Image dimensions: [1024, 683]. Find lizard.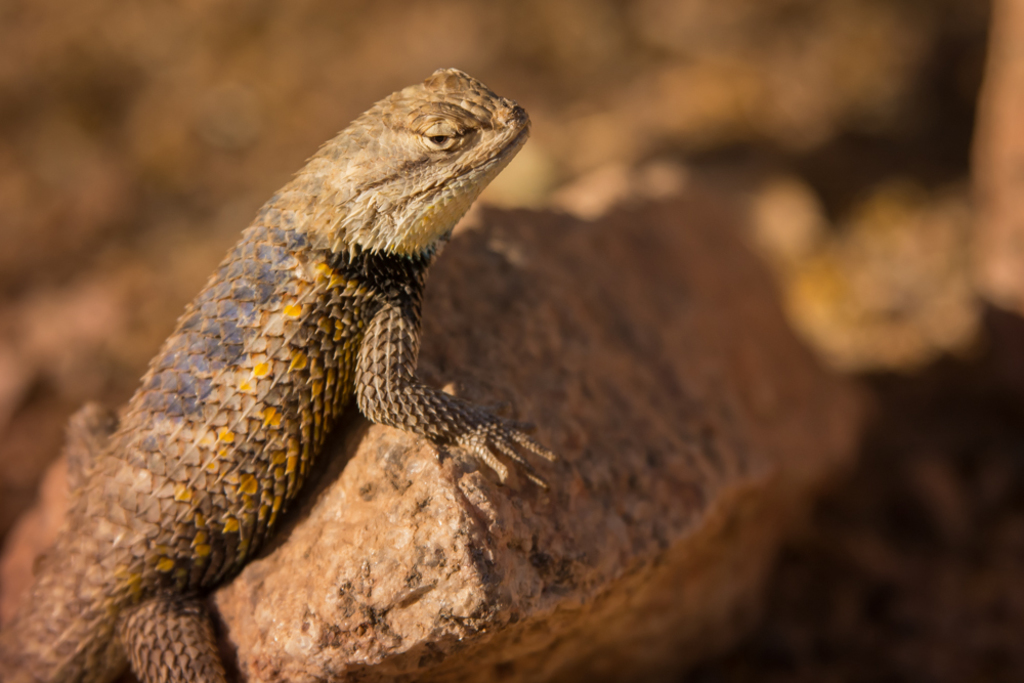
[39,36,553,672].
